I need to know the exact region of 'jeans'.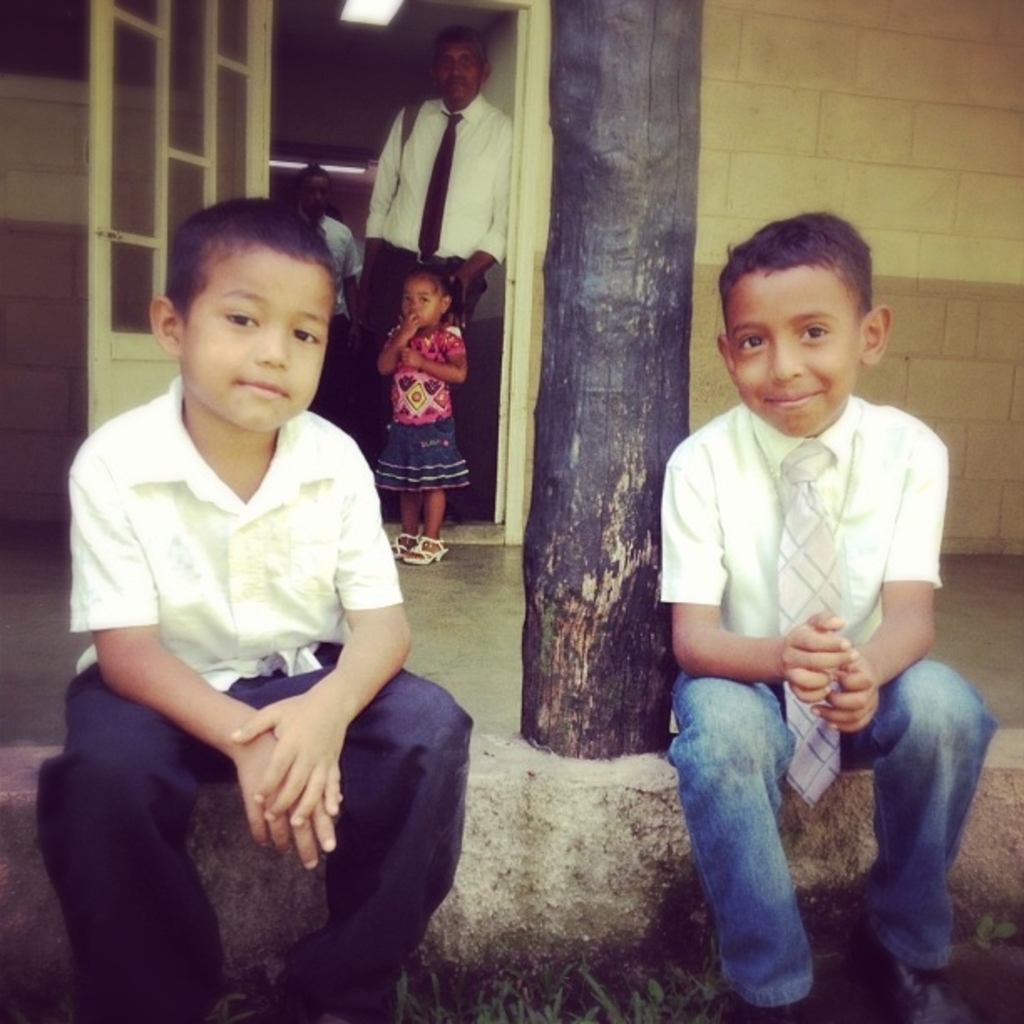
Region: detection(383, 420, 475, 494).
